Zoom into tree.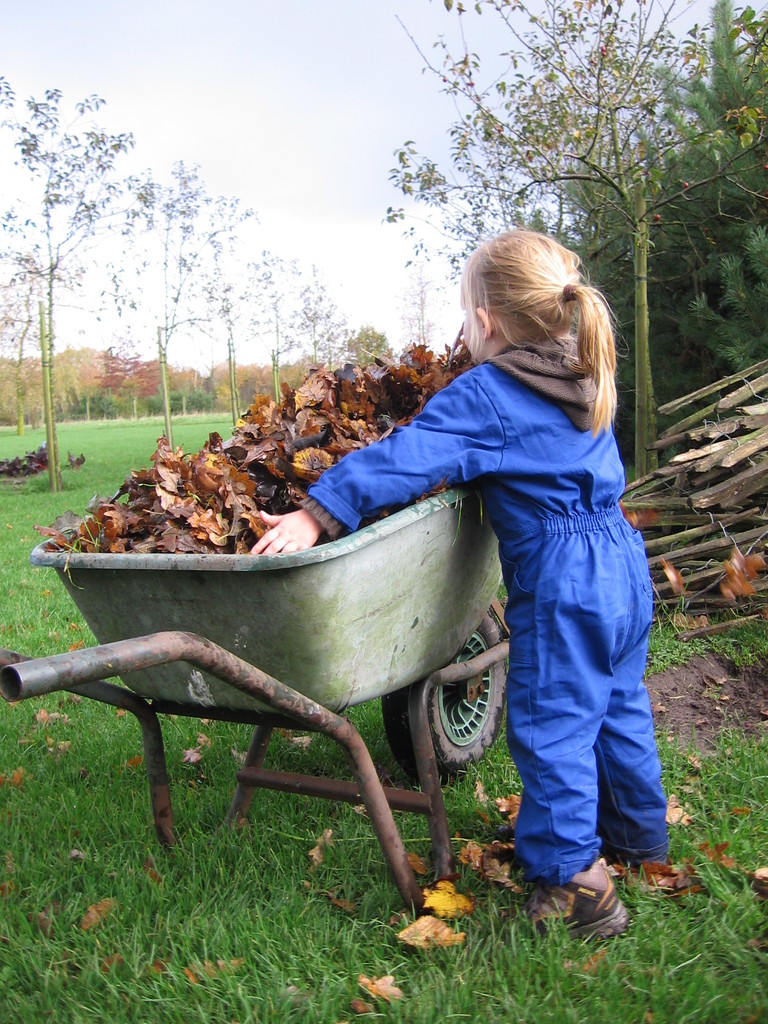
Zoom target: Rect(0, 70, 159, 497).
